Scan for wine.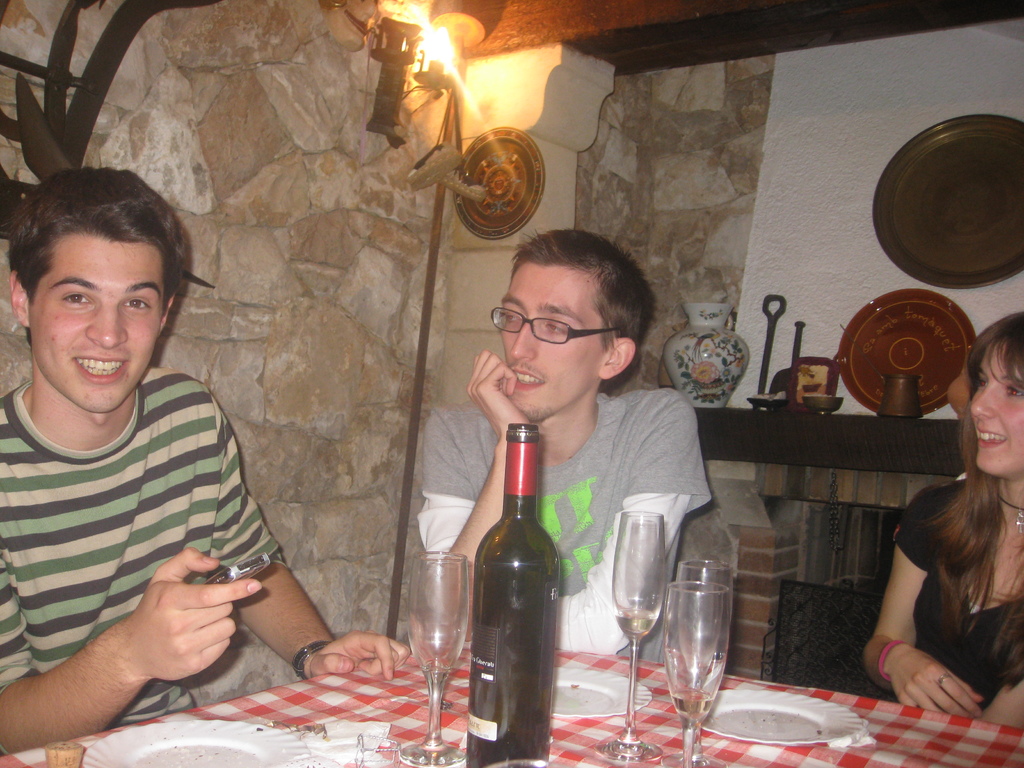
Scan result: (470,425,561,751).
